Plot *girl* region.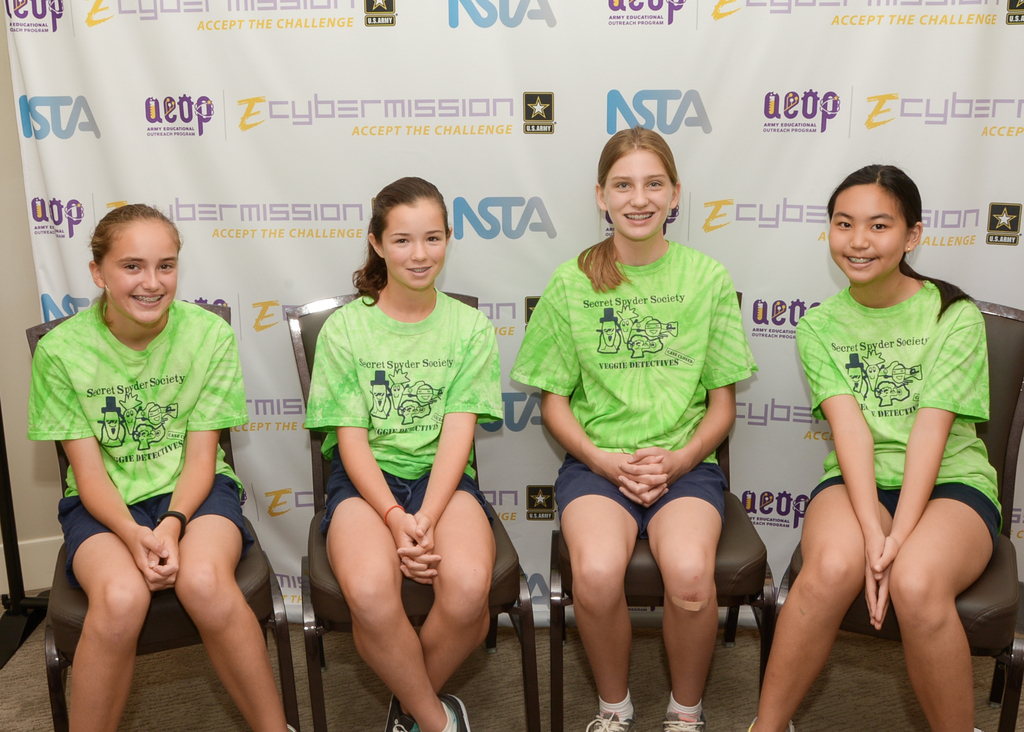
Plotted at (22,200,297,731).
